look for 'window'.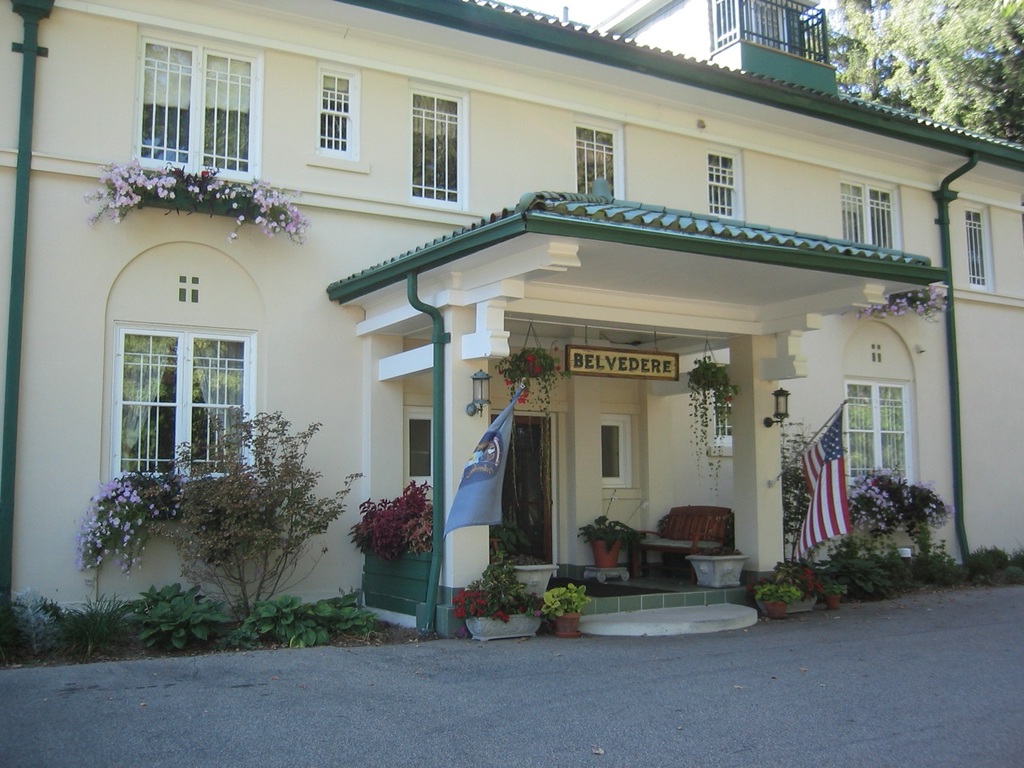
Found: {"x1": 701, "y1": 386, "x2": 734, "y2": 463}.
